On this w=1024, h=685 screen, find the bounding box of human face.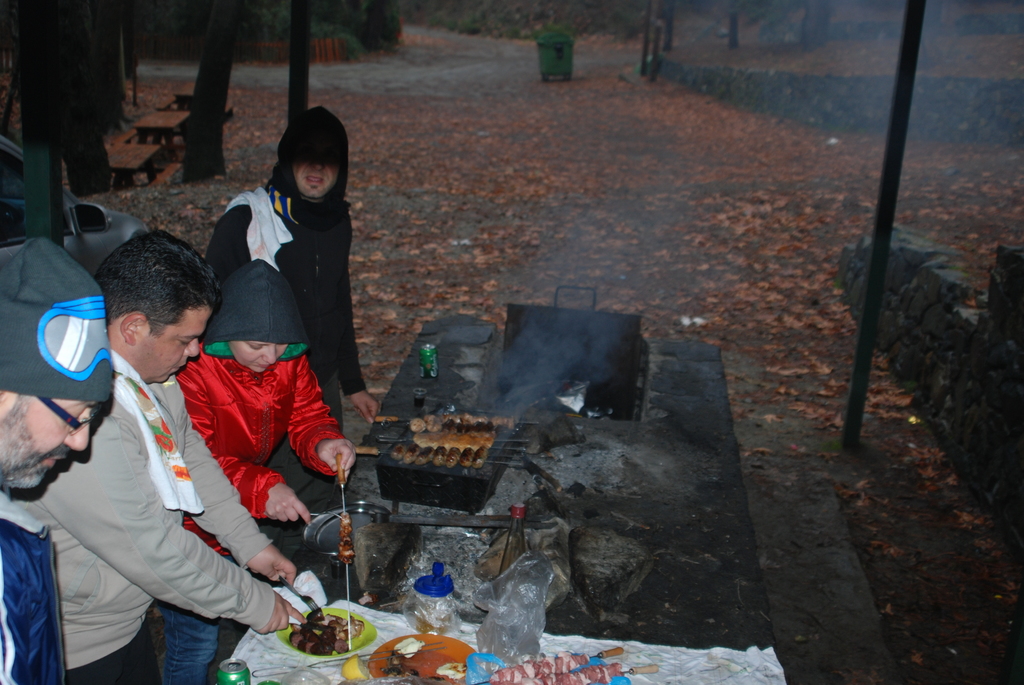
Bounding box: bbox=(228, 341, 291, 374).
